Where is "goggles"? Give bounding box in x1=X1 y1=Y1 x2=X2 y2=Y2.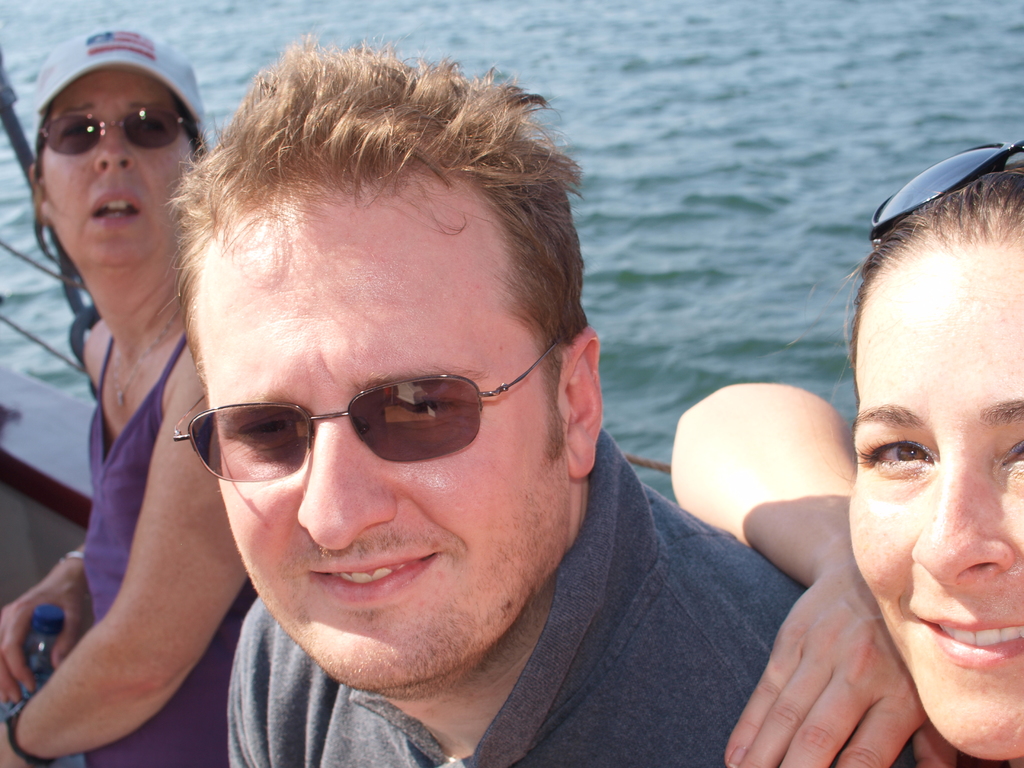
x1=36 y1=107 x2=190 y2=159.
